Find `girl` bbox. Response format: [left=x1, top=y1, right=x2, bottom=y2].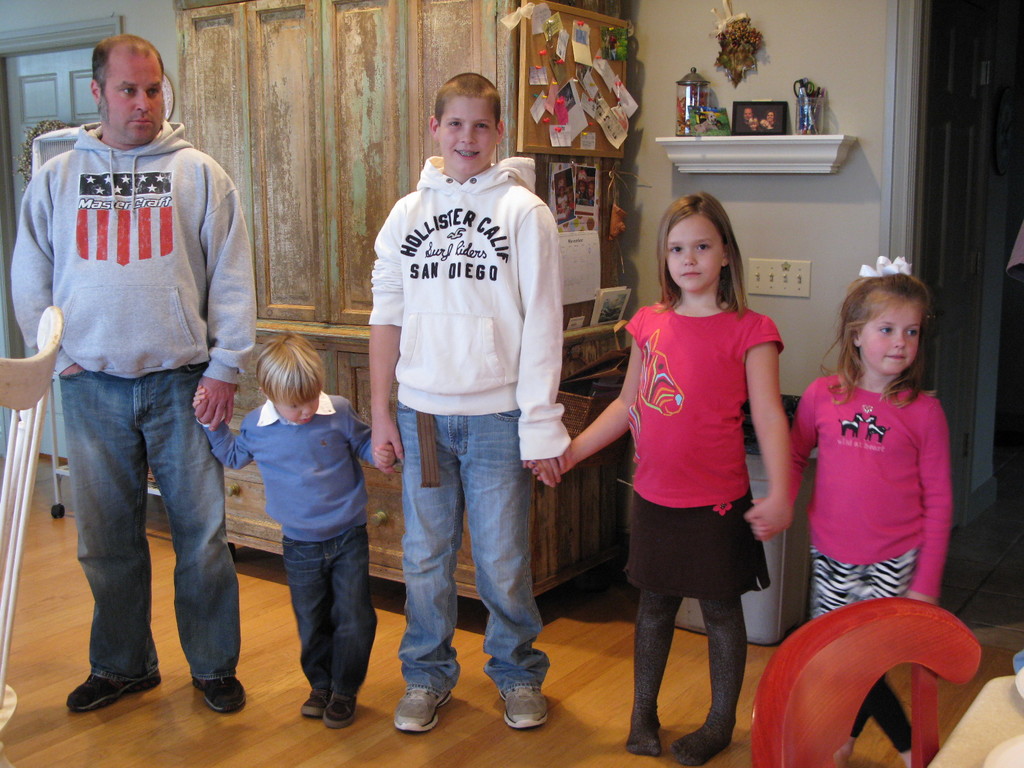
[left=749, top=259, right=952, bottom=767].
